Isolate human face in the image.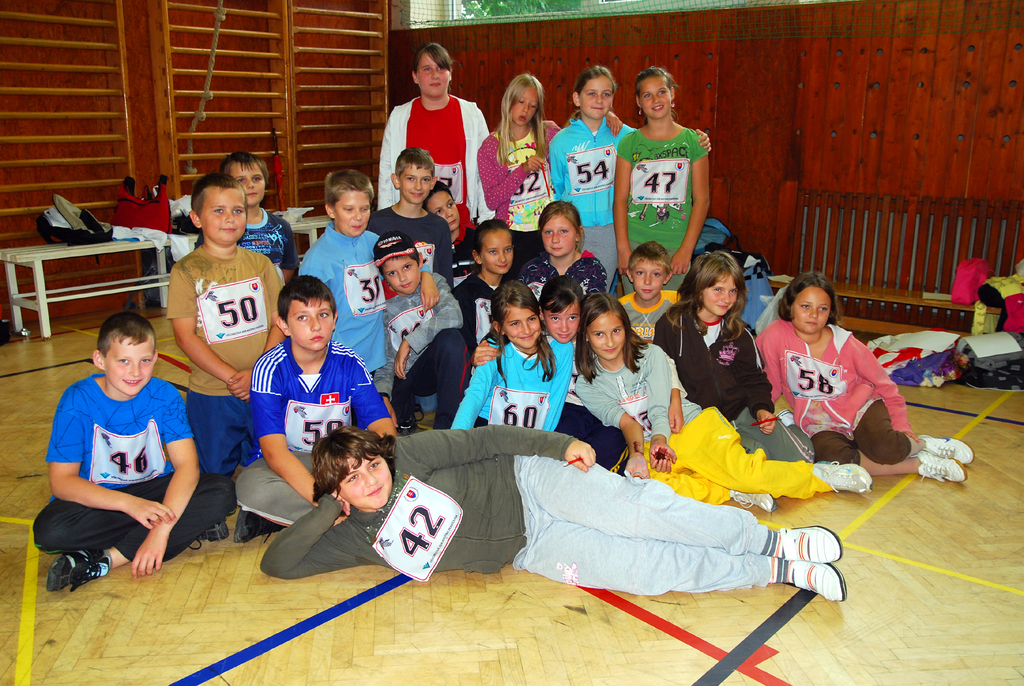
Isolated region: bbox=[545, 305, 581, 347].
